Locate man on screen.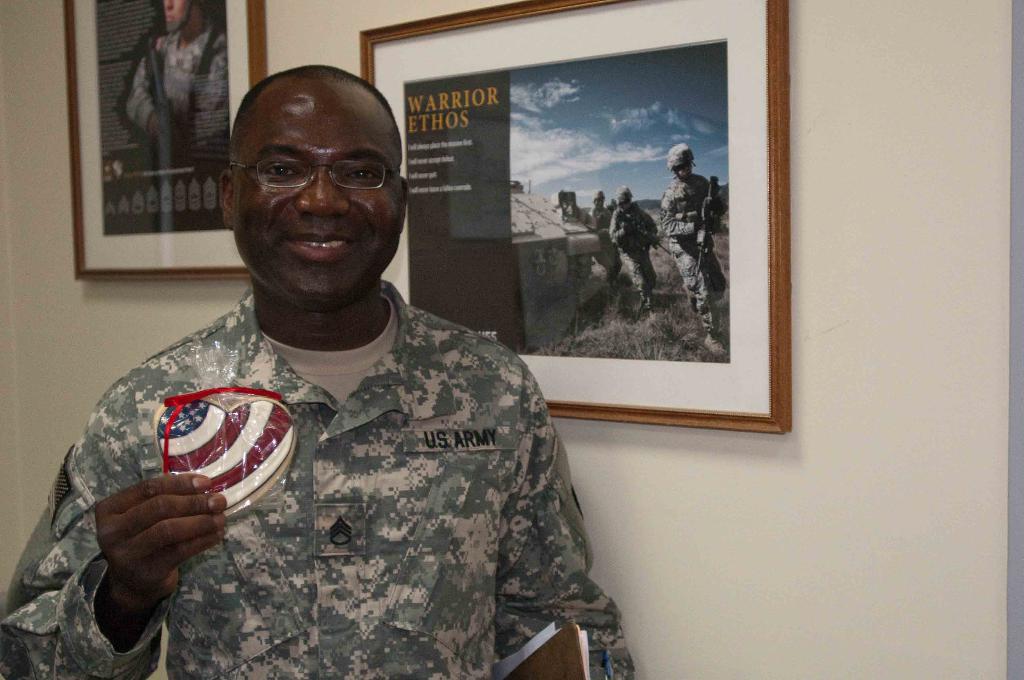
On screen at <bbox>656, 140, 723, 355</bbox>.
